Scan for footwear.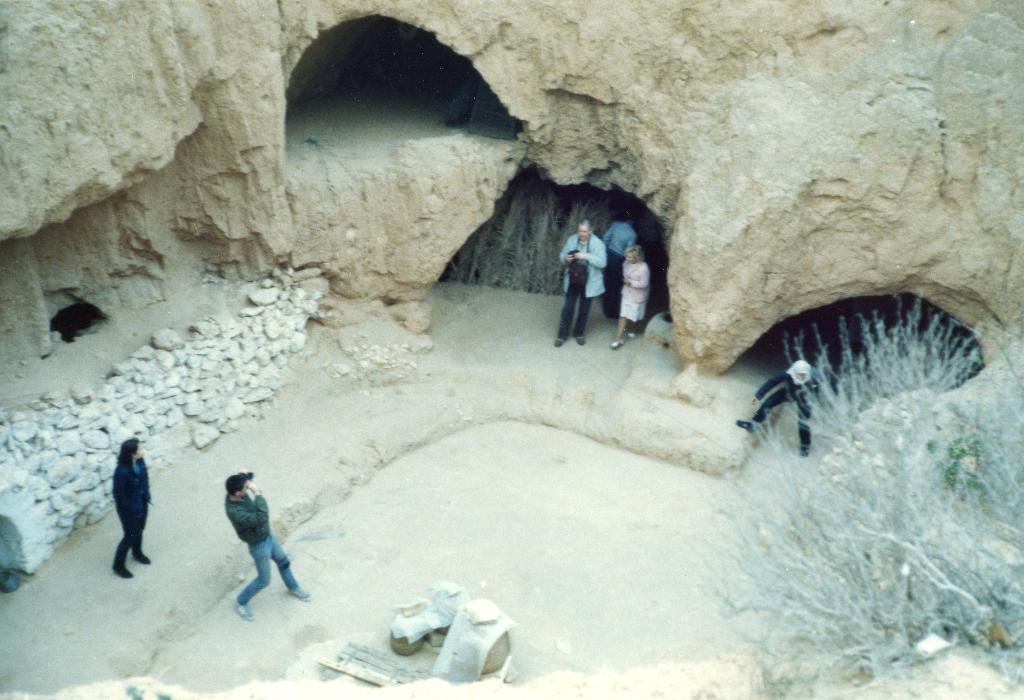
Scan result: bbox=(553, 331, 562, 345).
